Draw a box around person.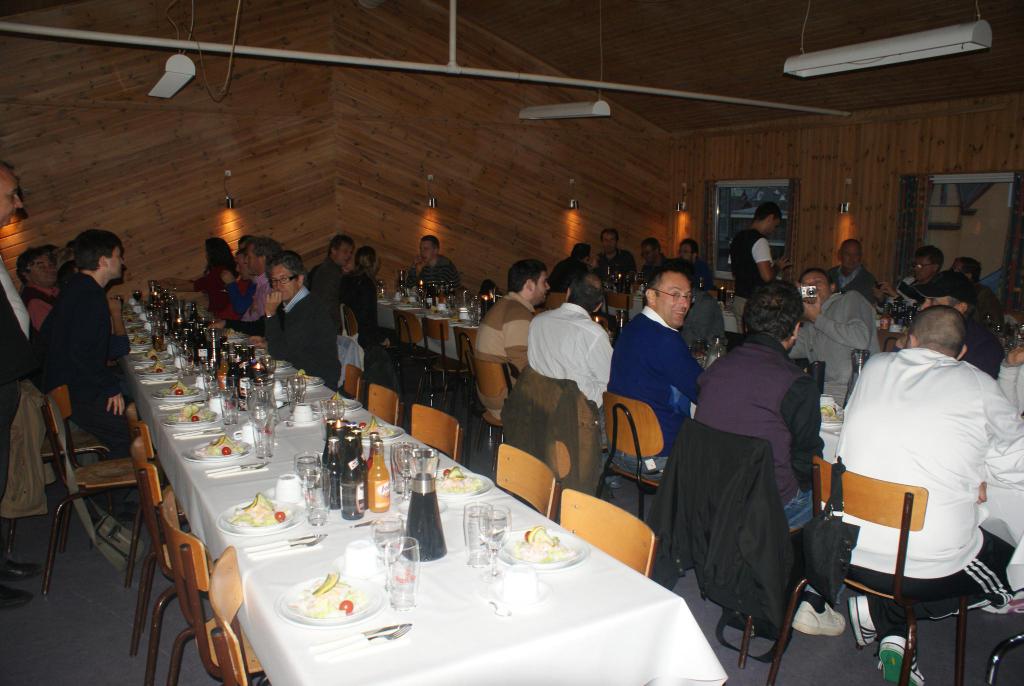
<bbox>40, 225, 152, 443</bbox>.
